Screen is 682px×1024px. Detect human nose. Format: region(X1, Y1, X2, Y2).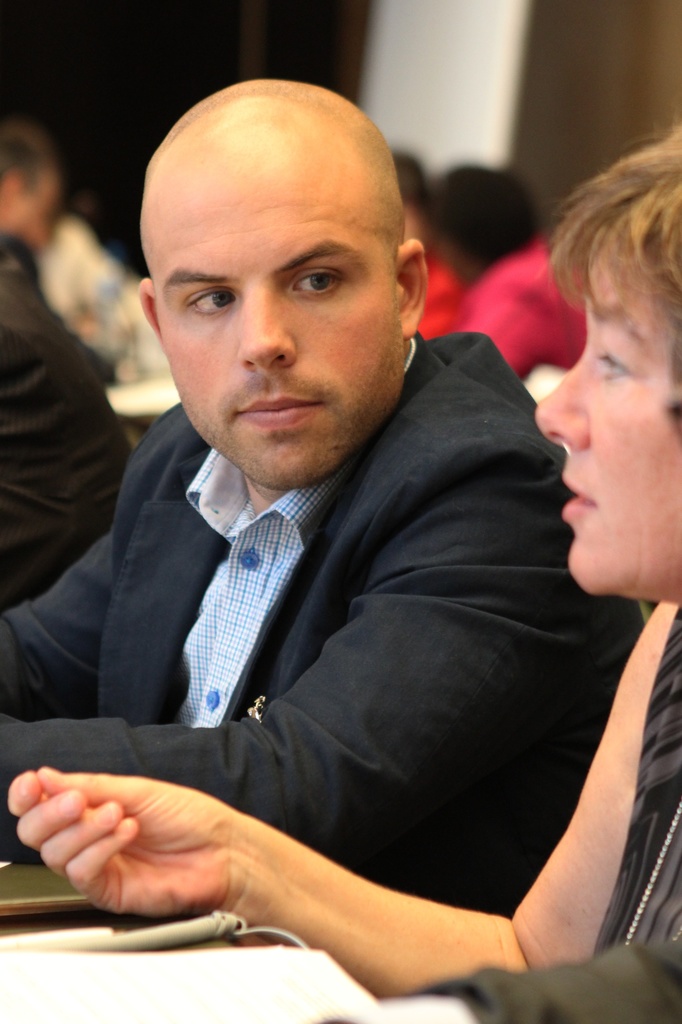
region(237, 285, 298, 376).
